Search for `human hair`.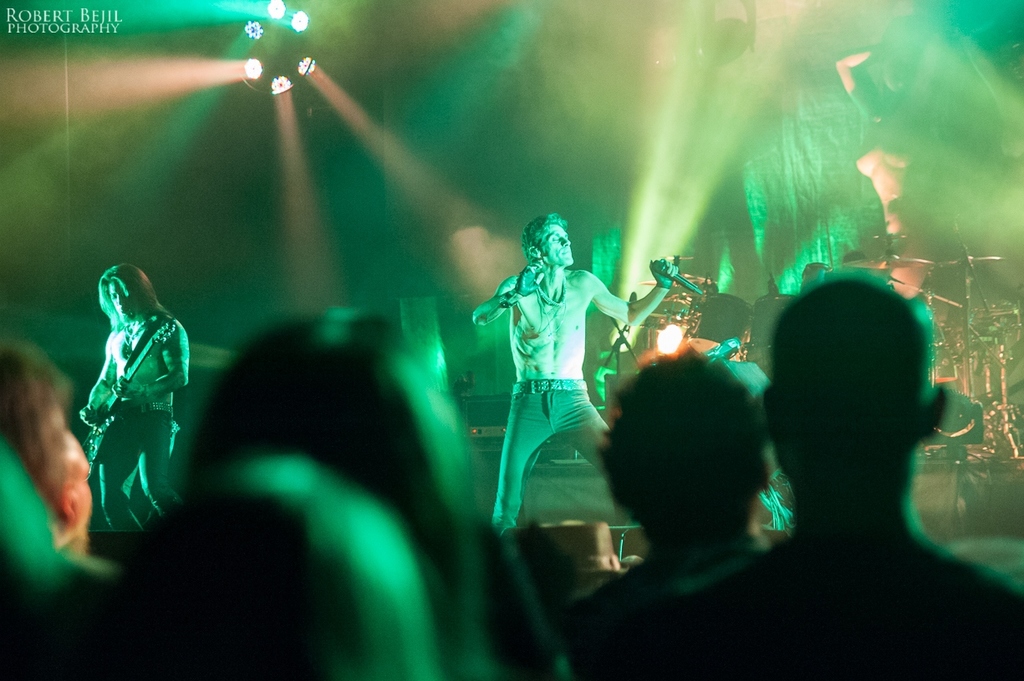
Found at (x1=604, y1=356, x2=771, y2=521).
